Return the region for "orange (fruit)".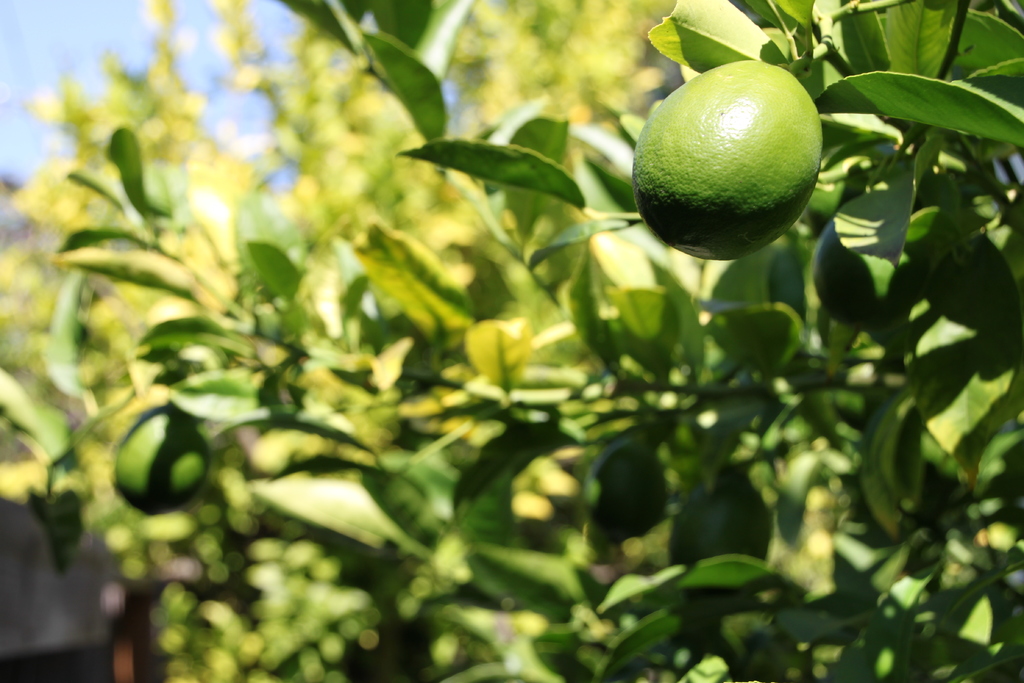
634, 60, 826, 252.
